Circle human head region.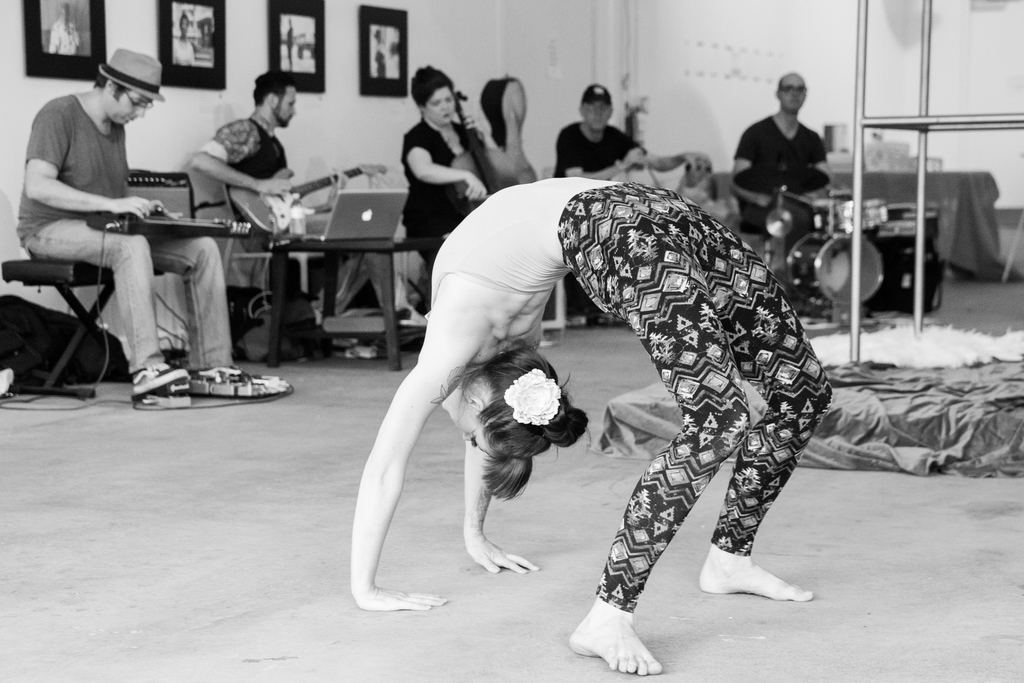
Region: crop(582, 79, 614, 131).
